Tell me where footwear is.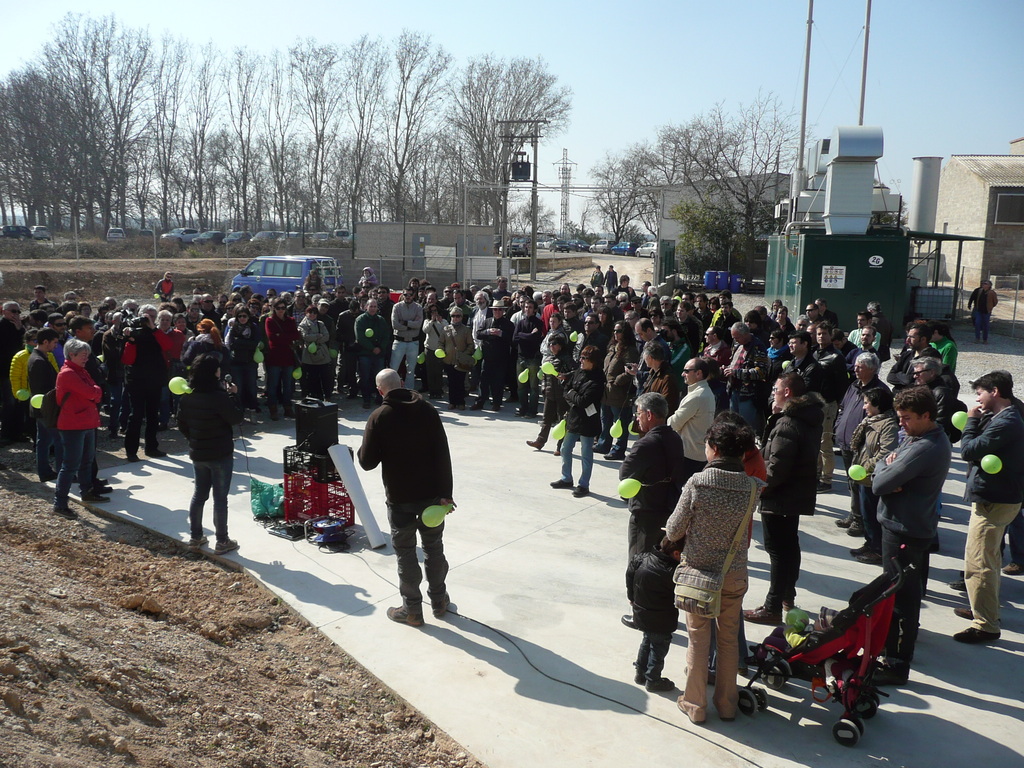
footwear is at BBox(191, 533, 211, 552).
